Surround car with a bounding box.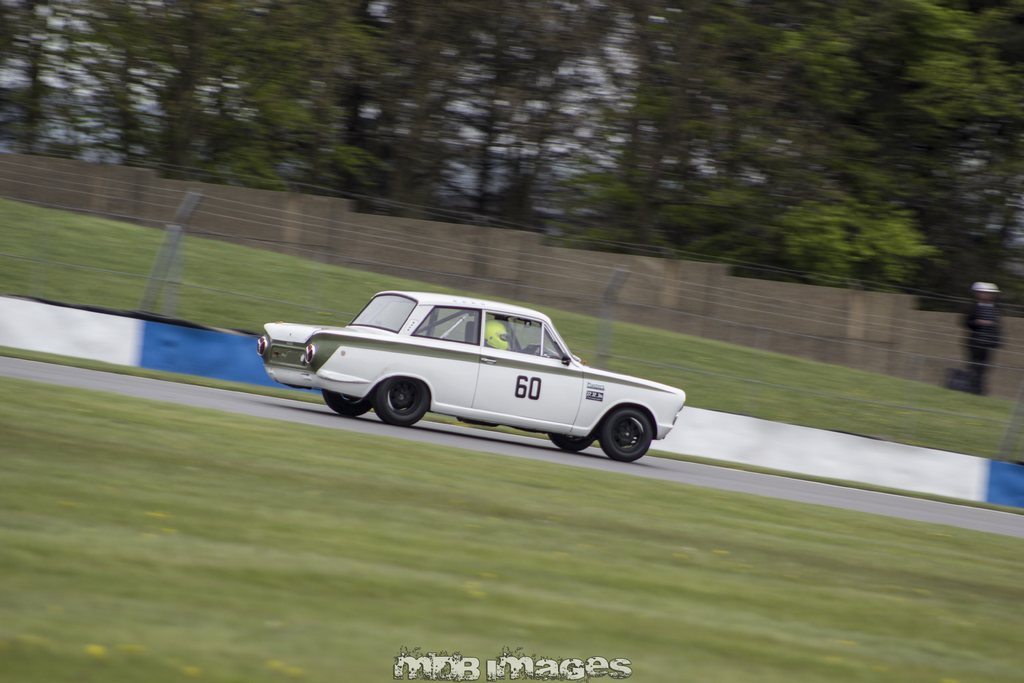
265,289,685,463.
